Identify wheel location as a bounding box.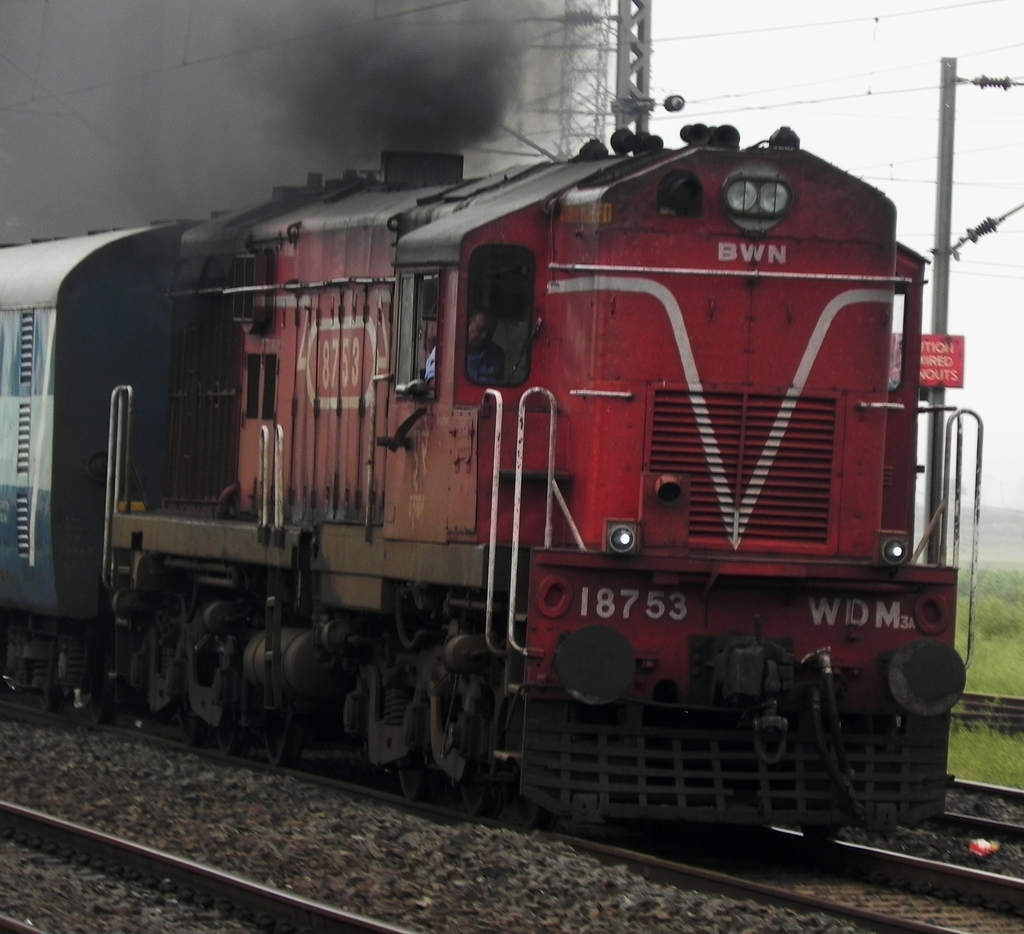
bbox(185, 707, 204, 748).
